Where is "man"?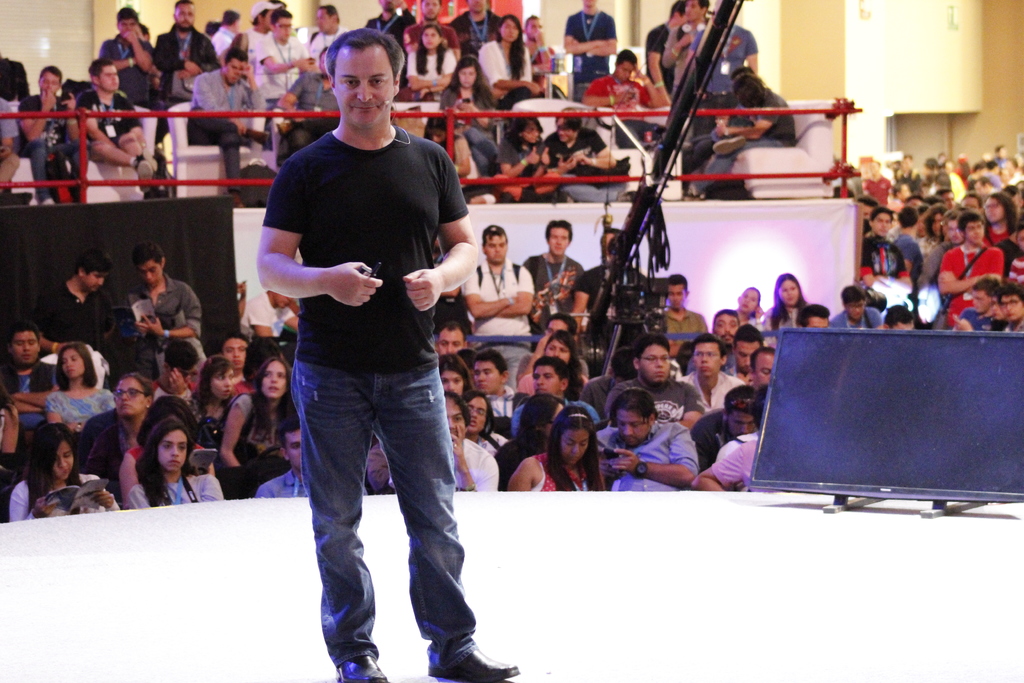
[left=662, top=274, right=709, bottom=349].
